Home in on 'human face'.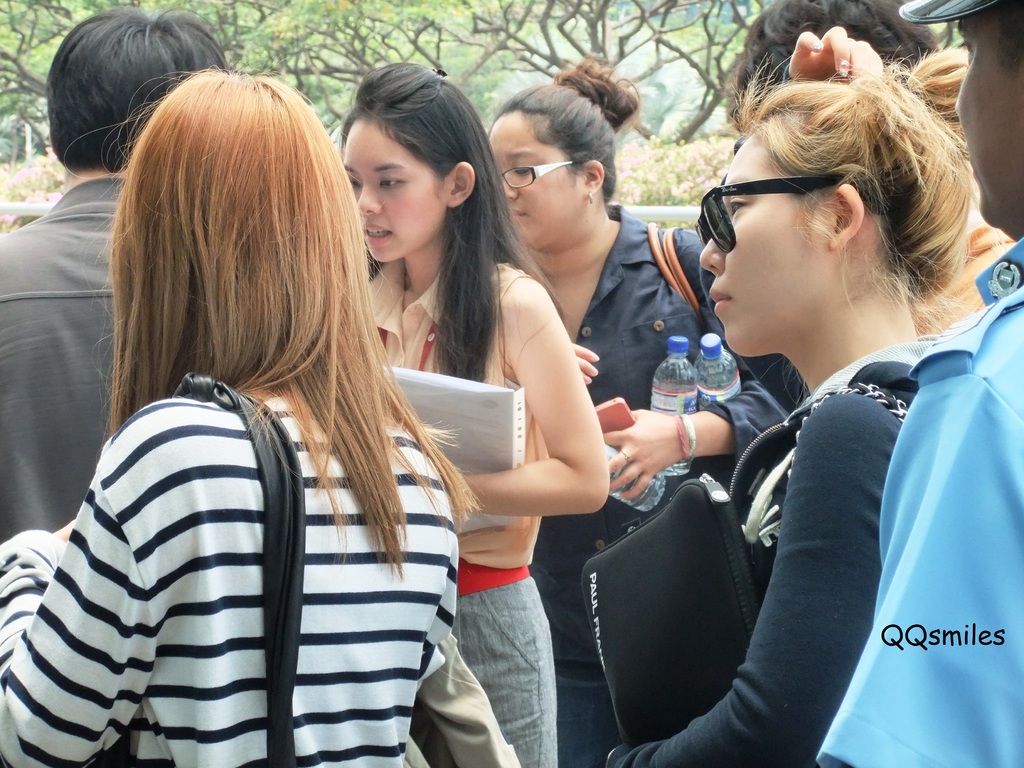
Homed in at x1=490, y1=113, x2=587, y2=244.
